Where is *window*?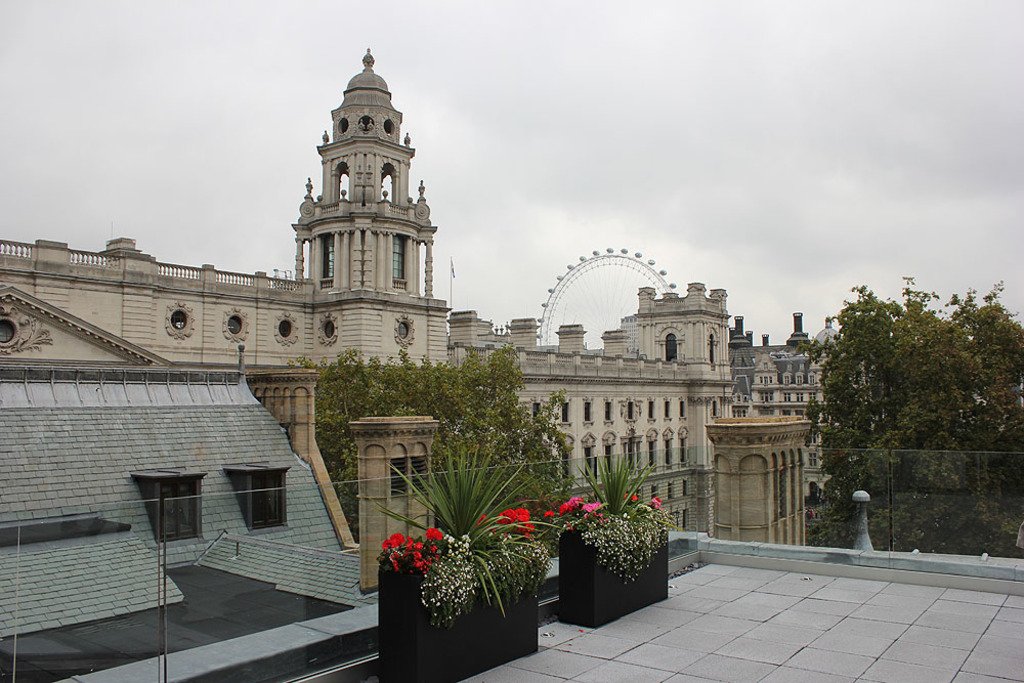
x1=735 y1=407 x2=746 y2=418.
